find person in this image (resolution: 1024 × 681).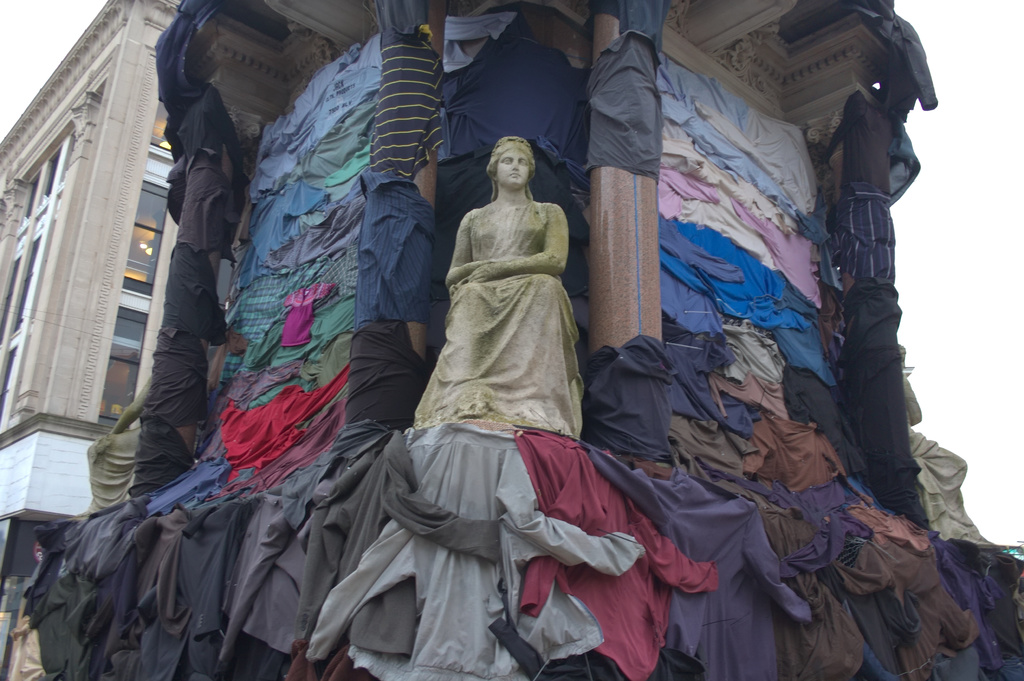
(402,127,594,435).
